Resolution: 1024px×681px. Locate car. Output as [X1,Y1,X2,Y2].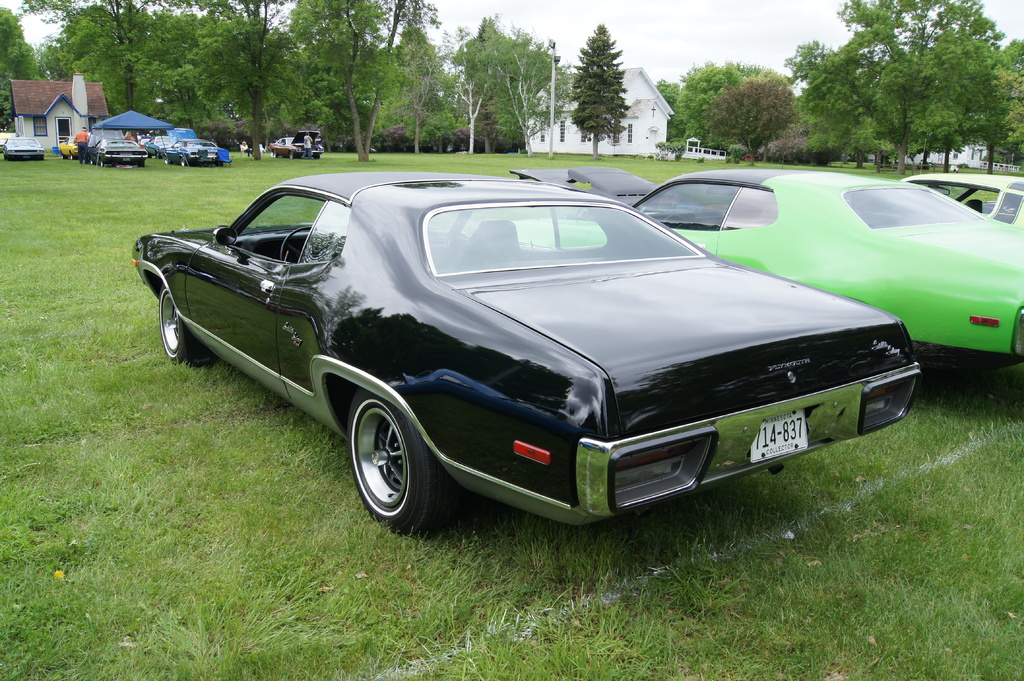
[916,168,1023,225].
